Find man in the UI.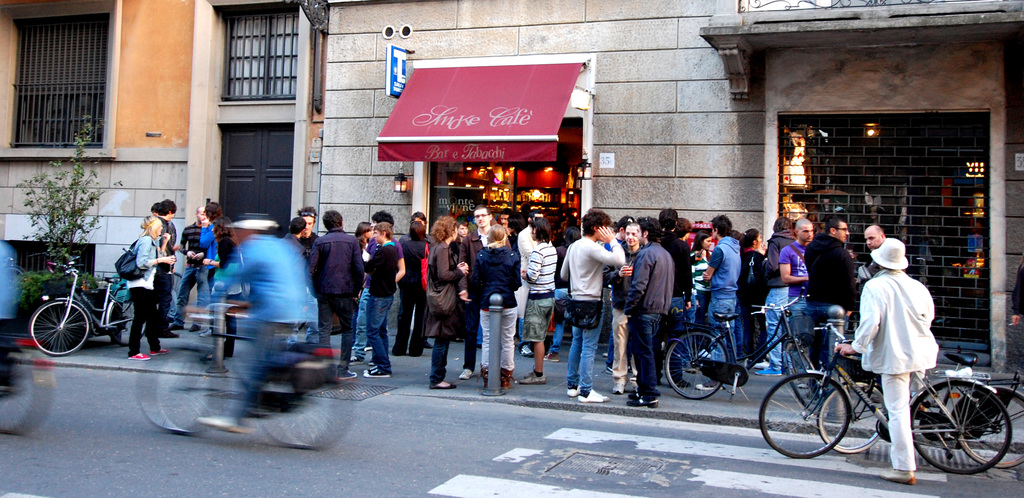
UI element at [852,223,883,286].
